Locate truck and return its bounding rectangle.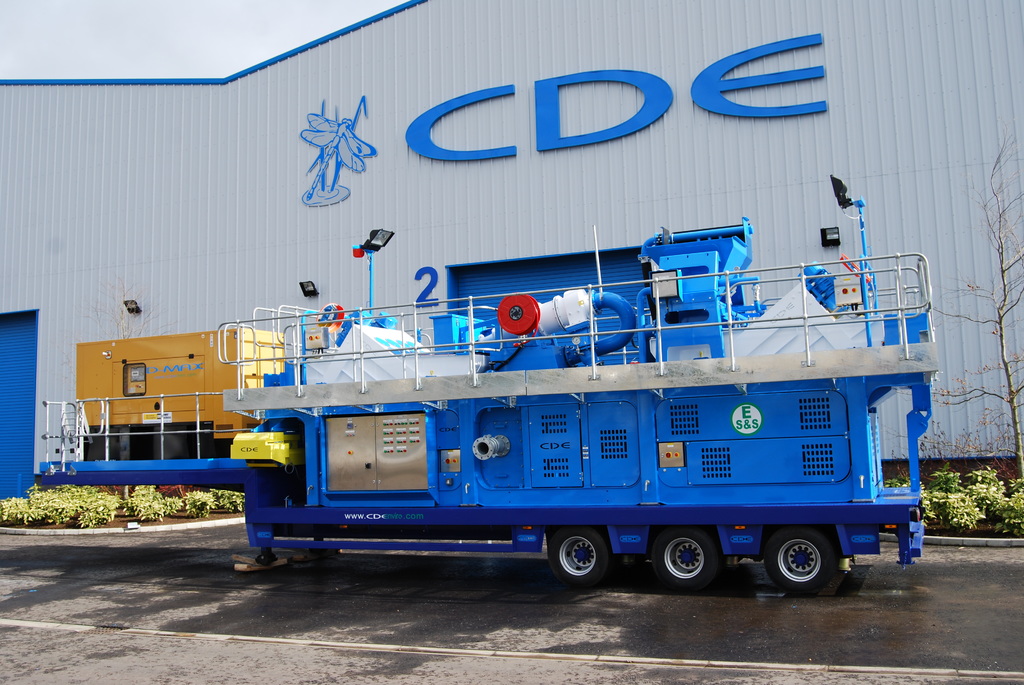
236/267/941/603.
